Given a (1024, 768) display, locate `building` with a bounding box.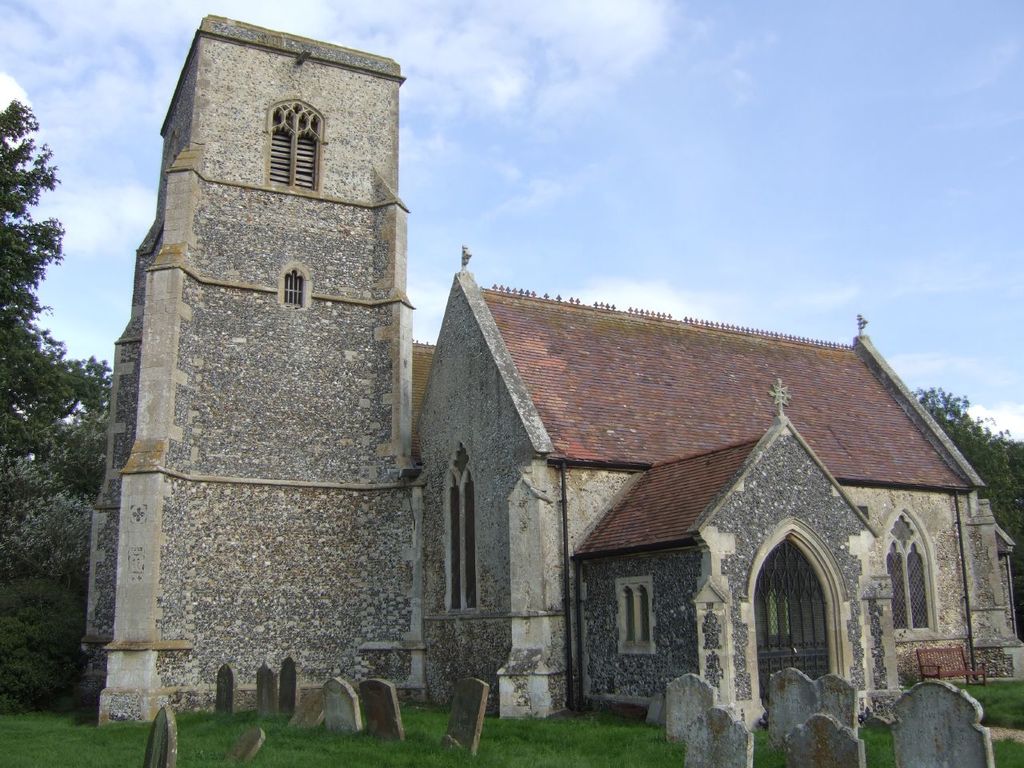
Located: 75:14:1023:722.
